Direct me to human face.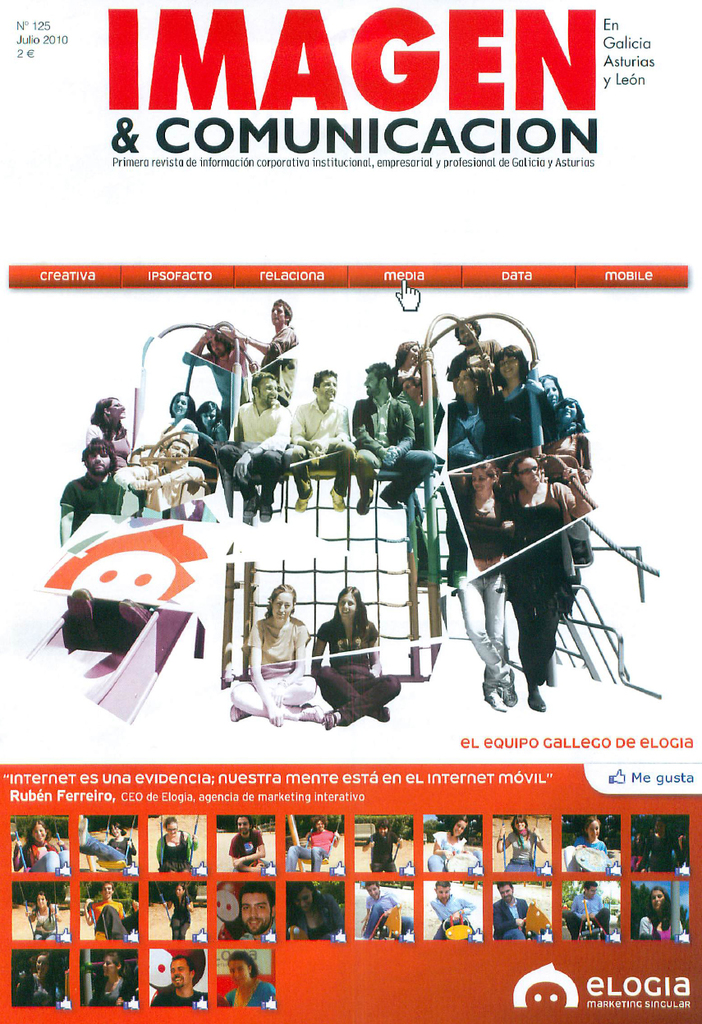
Direction: detection(454, 369, 474, 397).
